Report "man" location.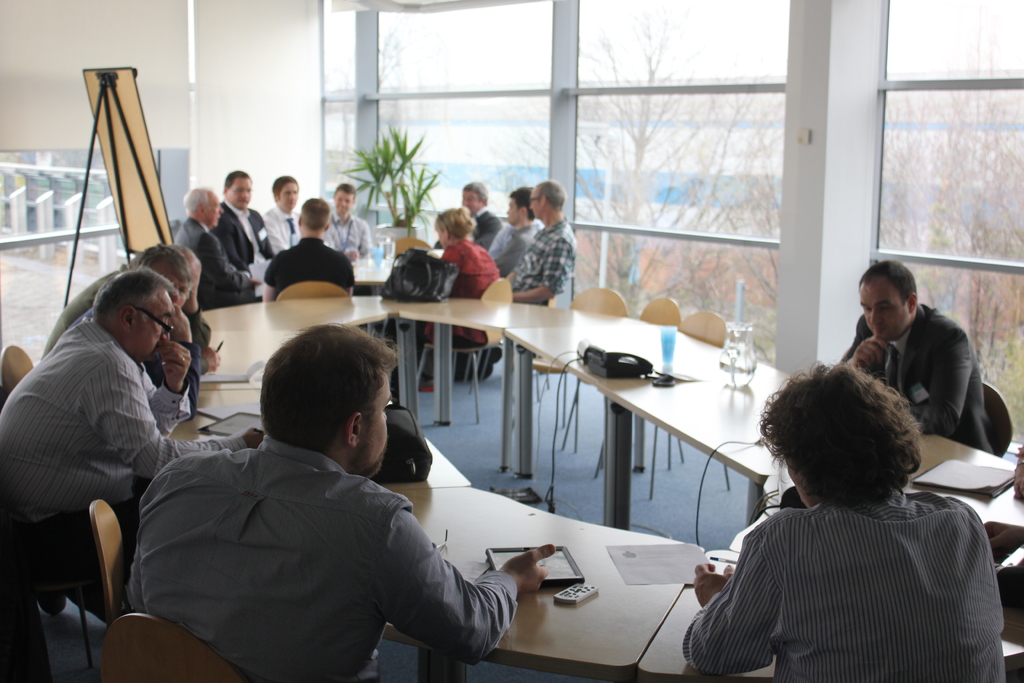
Report: 501:182:581:304.
